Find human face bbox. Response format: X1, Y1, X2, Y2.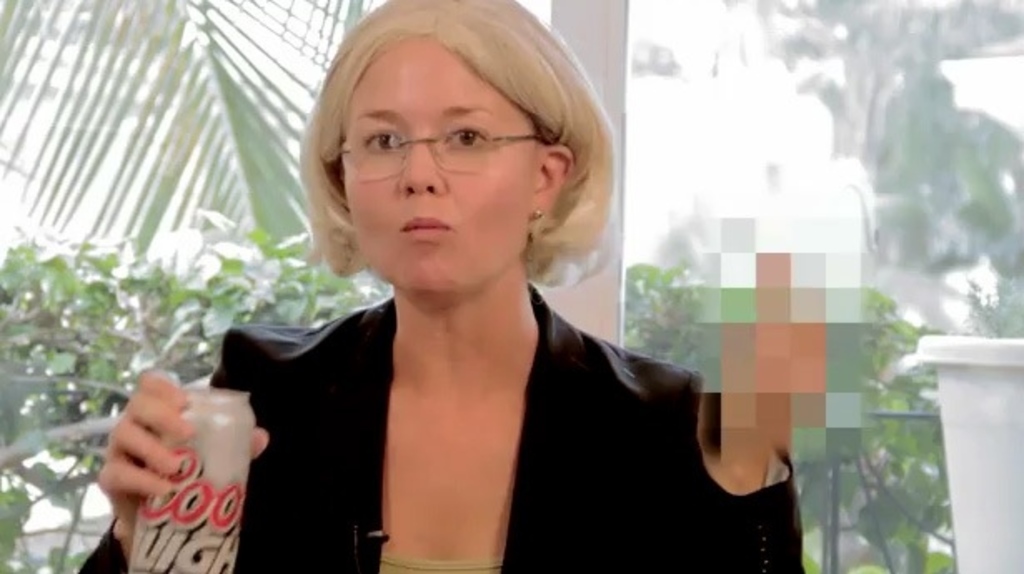
338, 32, 534, 296.
